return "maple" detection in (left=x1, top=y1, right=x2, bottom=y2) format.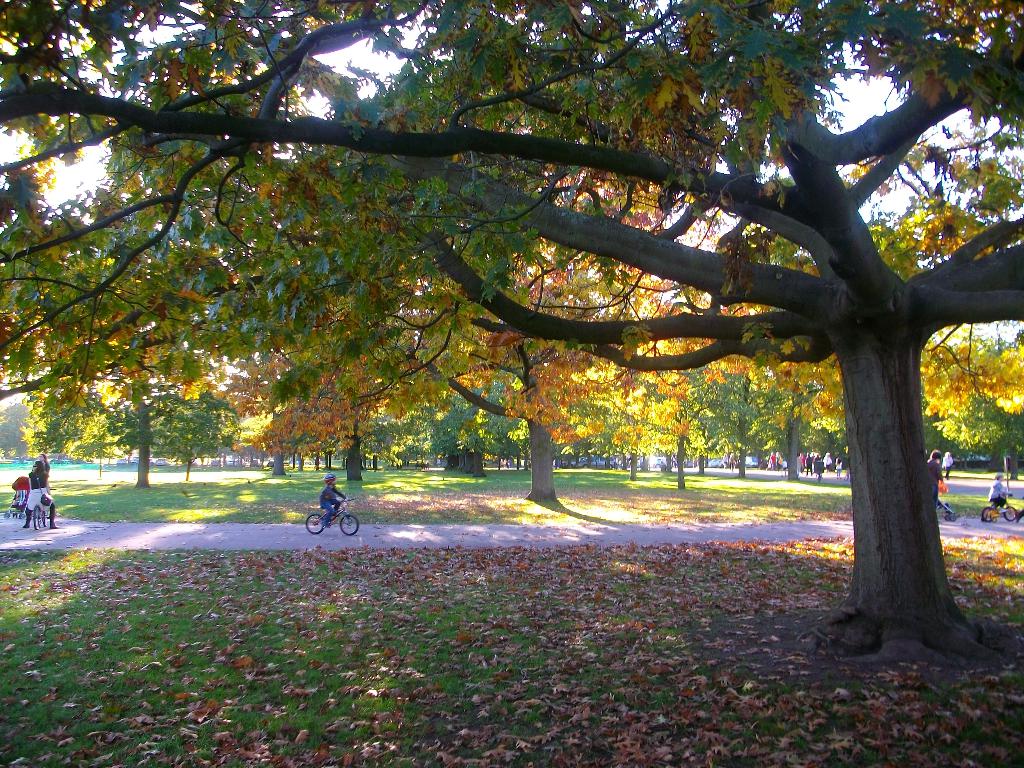
(left=227, top=153, right=684, bottom=504).
